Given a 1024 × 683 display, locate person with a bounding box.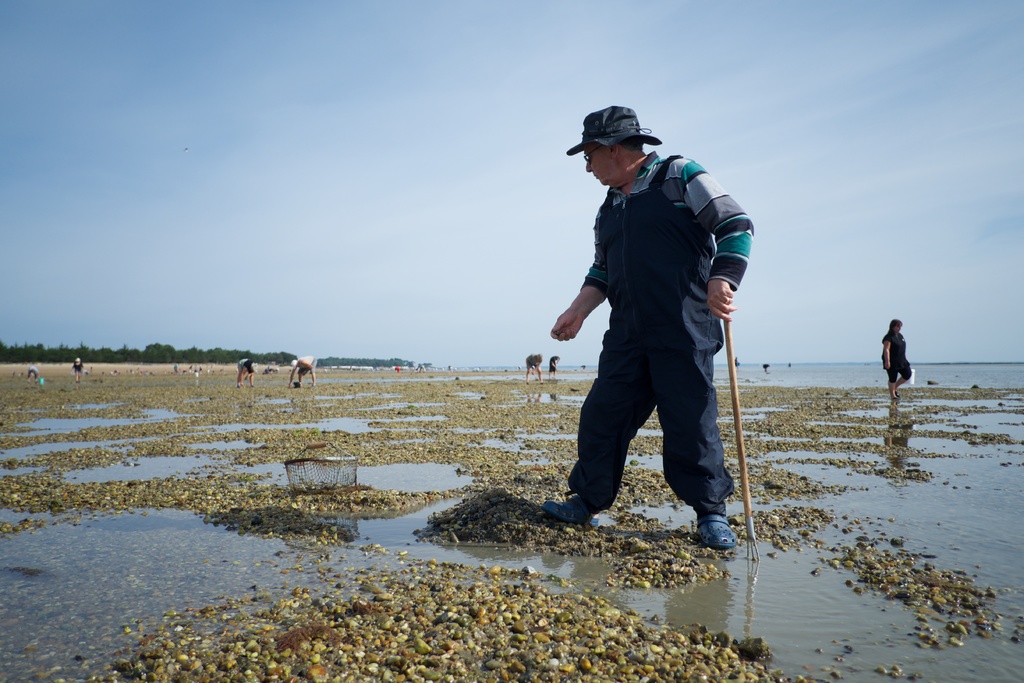
Located: pyautogui.locateOnScreen(26, 362, 39, 381).
